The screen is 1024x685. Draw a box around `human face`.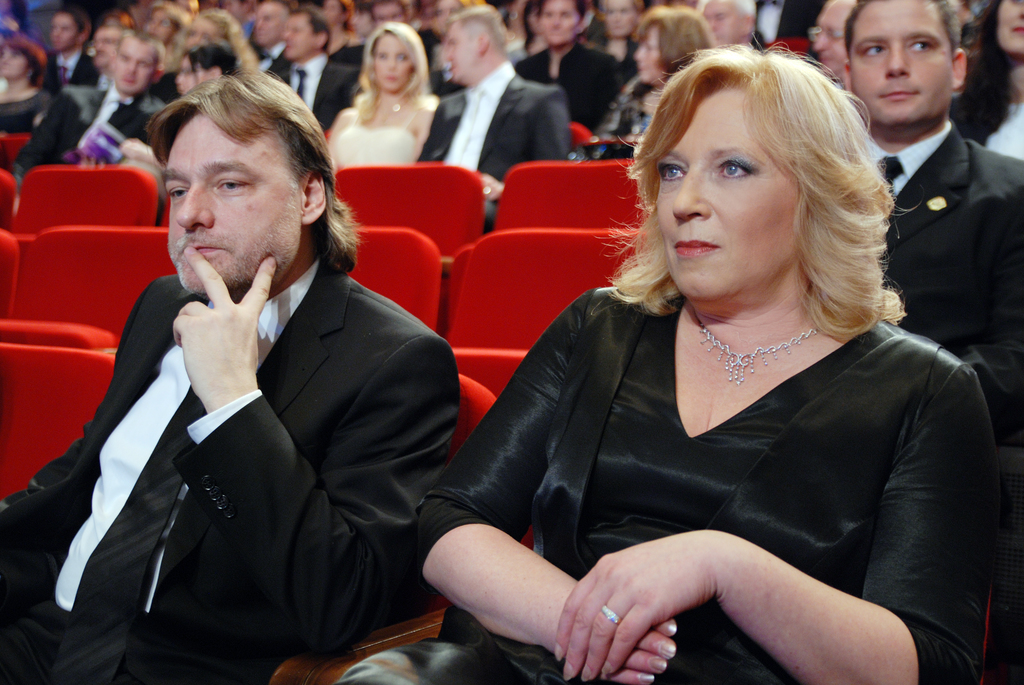
<bbox>703, 0, 744, 40</bbox>.
